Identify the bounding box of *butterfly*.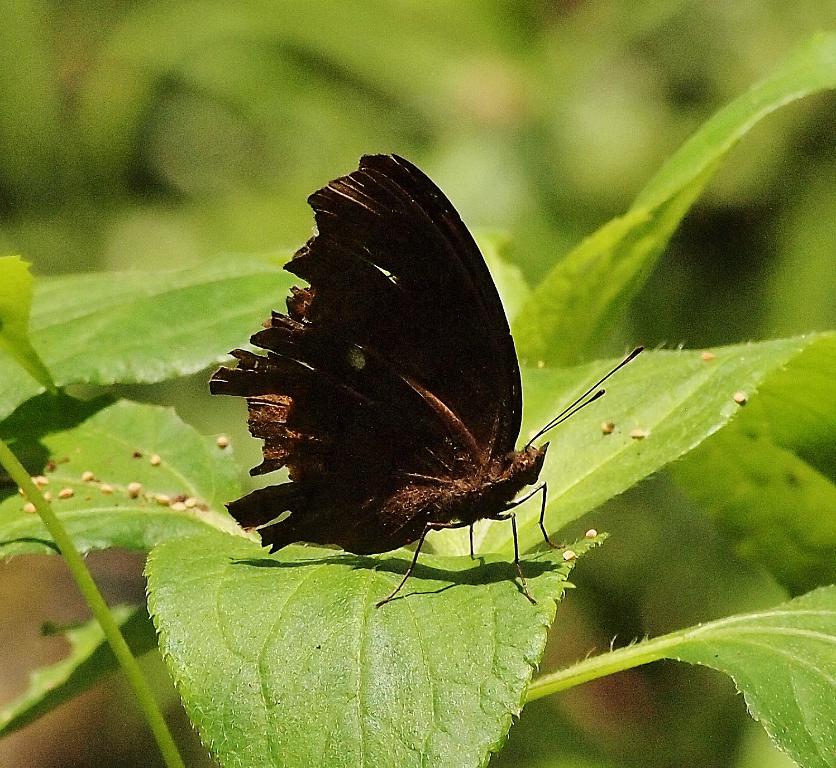
box(211, 151, 644, 607).
